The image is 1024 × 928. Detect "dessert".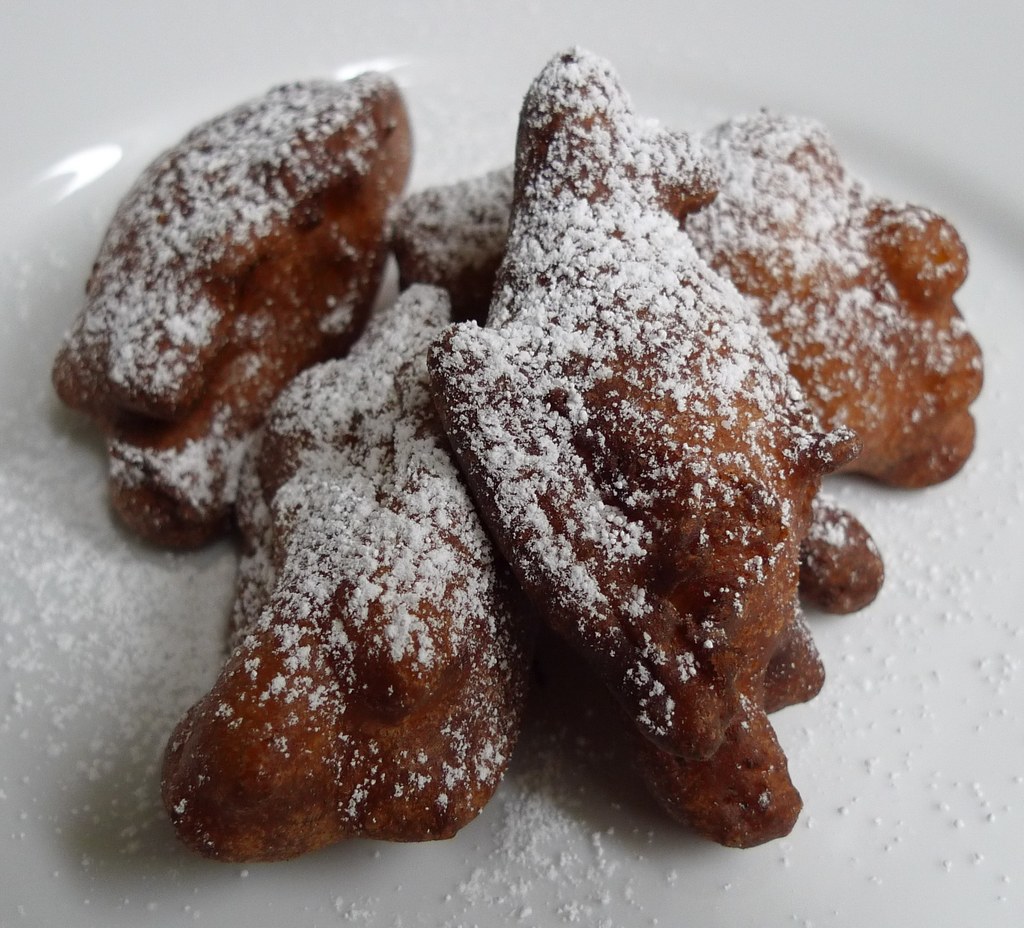
Detection: bbox=[431, 47, 879, 856].
